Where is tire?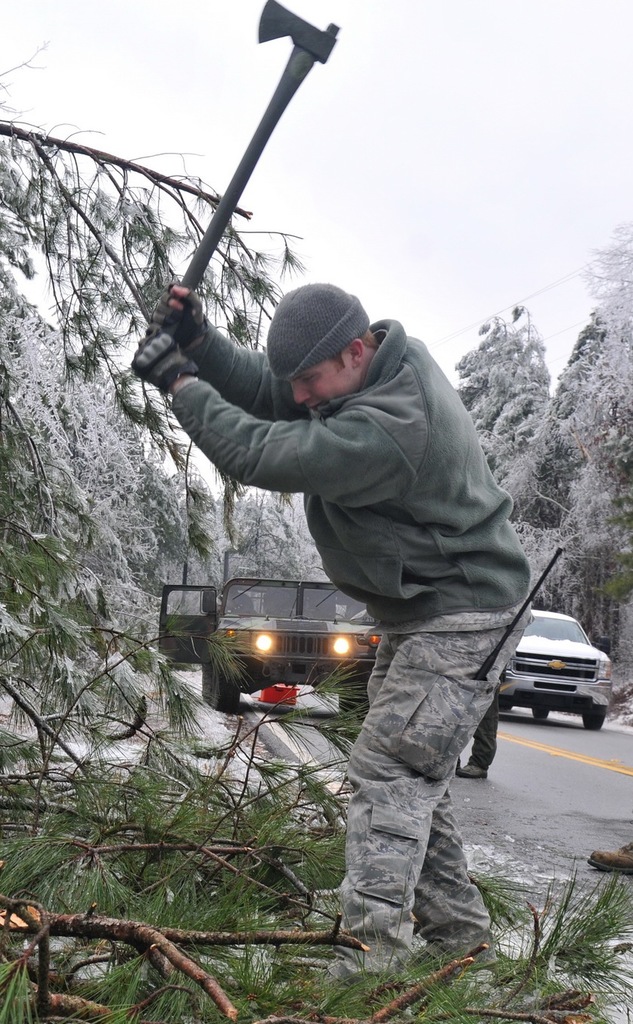
pyautogui.locateOnScreen(337, 683, 369, 715).
